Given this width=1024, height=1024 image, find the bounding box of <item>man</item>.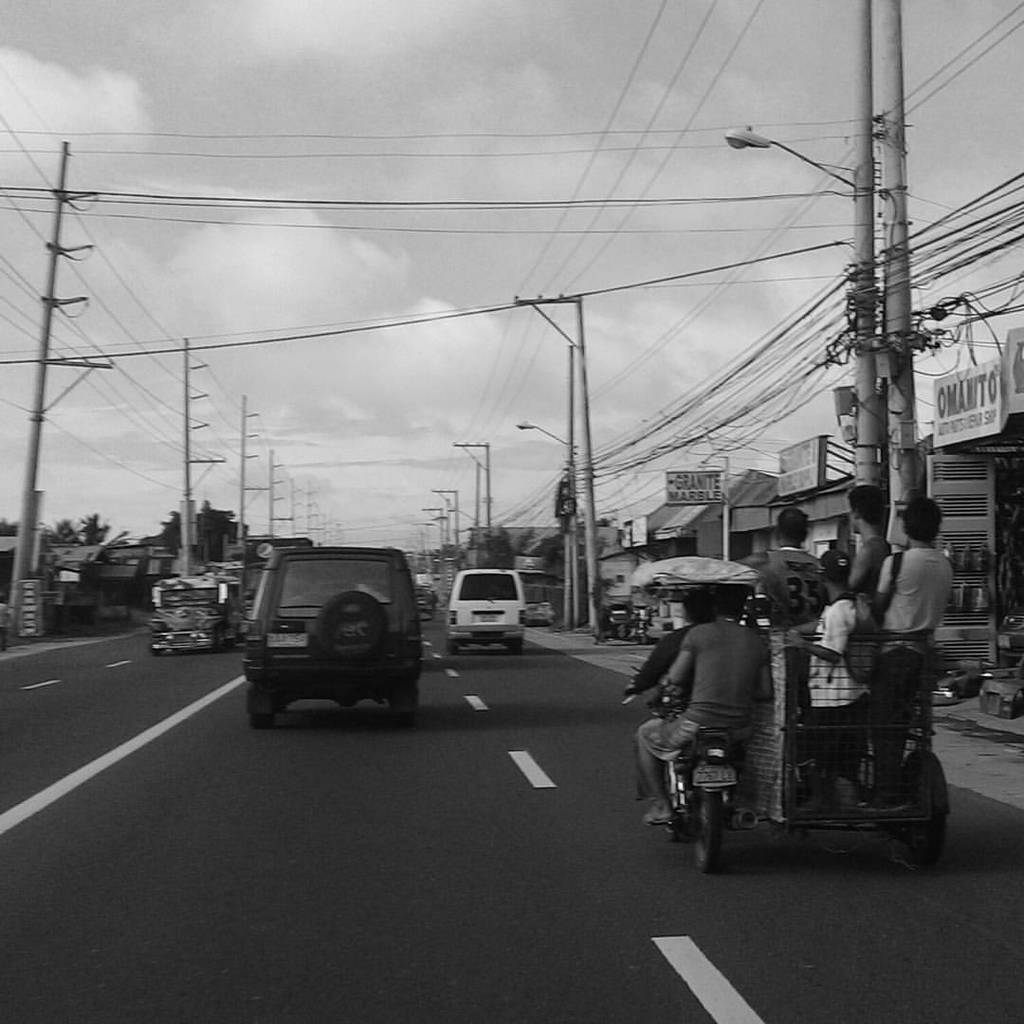
<bbox>840, 482, 911, 611</bbox>.
